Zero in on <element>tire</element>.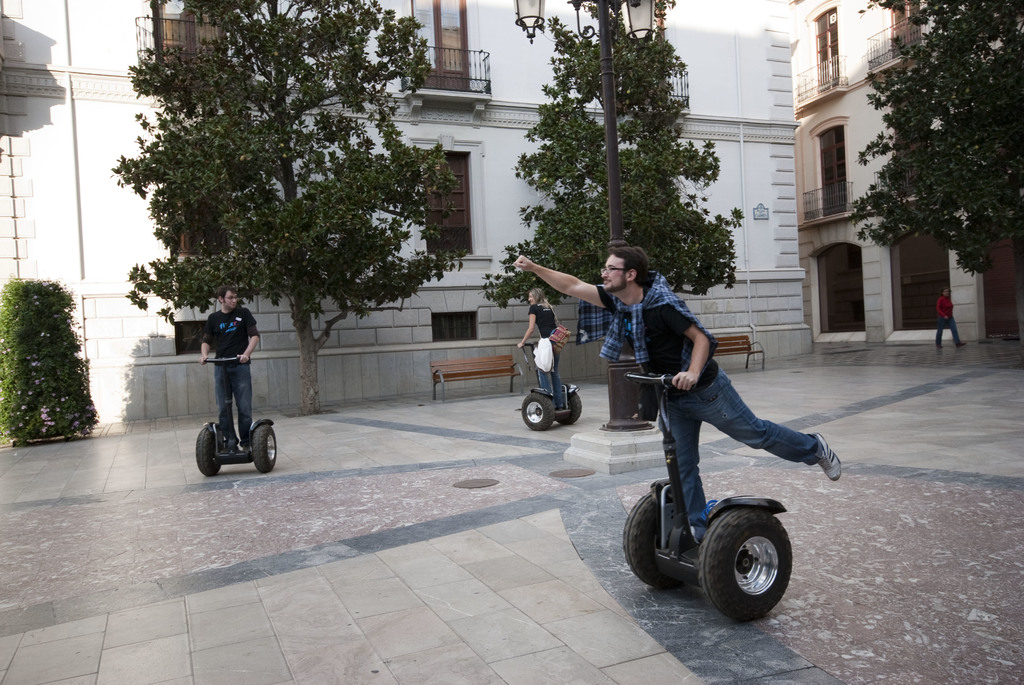
Zeroed in: {"left": 621, "top": 484, "right": 698, "bottom": 587}.
